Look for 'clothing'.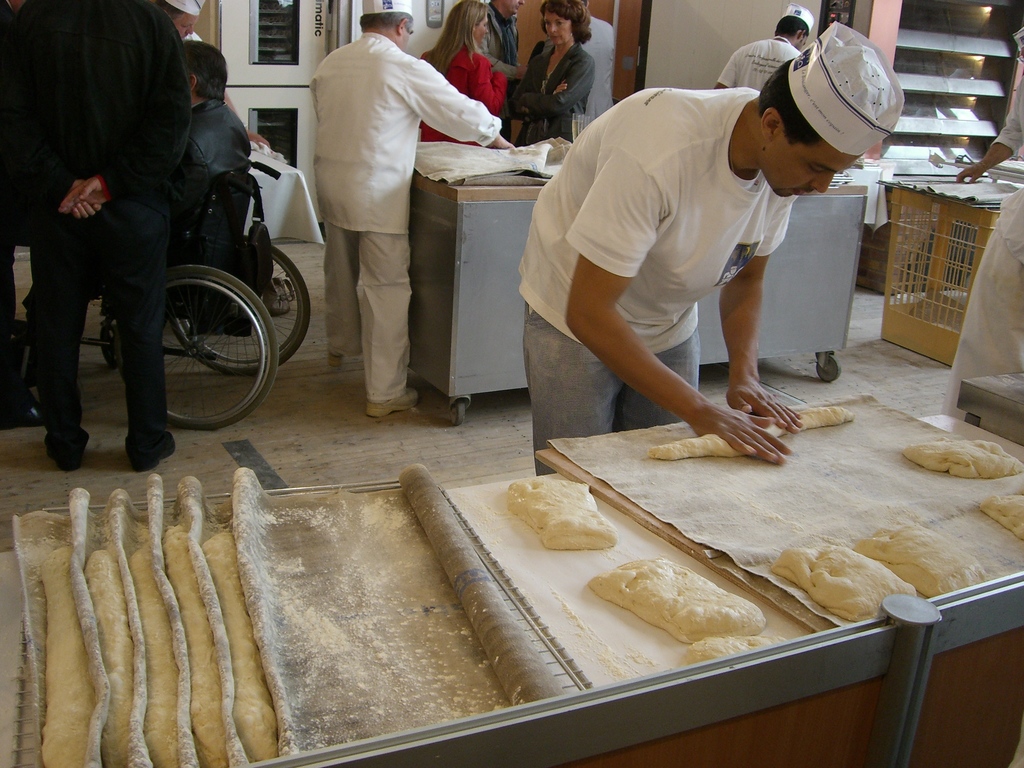
Found: [left=477, top=0, right=520, bottom=141].
